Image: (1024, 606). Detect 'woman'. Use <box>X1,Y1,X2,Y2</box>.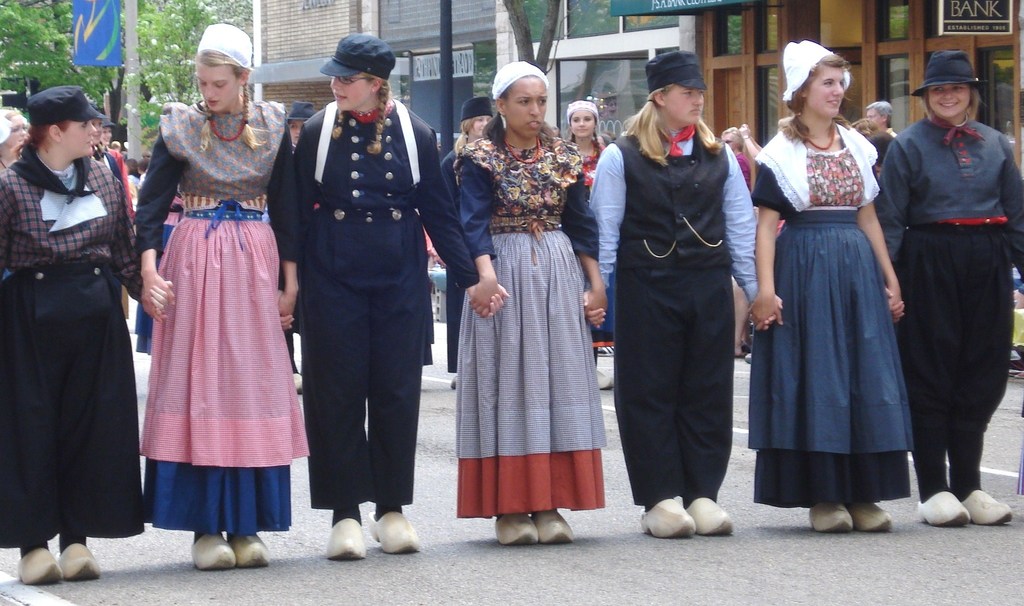
<box>456,58,609,538</box>.
